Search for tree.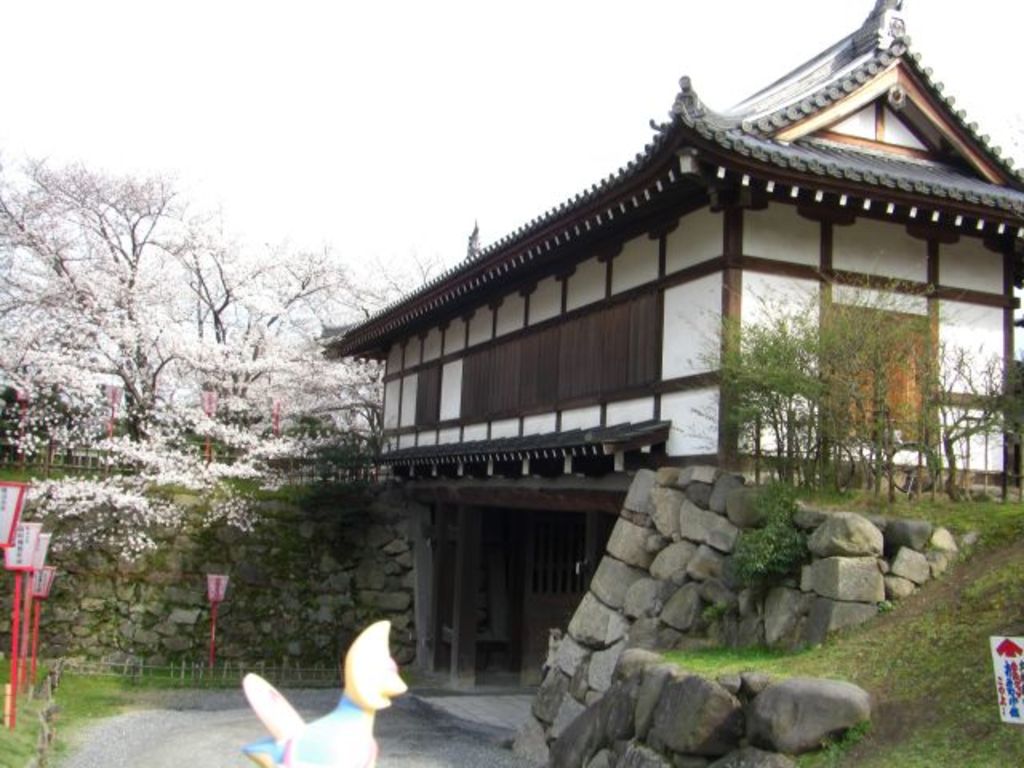
Found at [0, 155, 451, 565].
